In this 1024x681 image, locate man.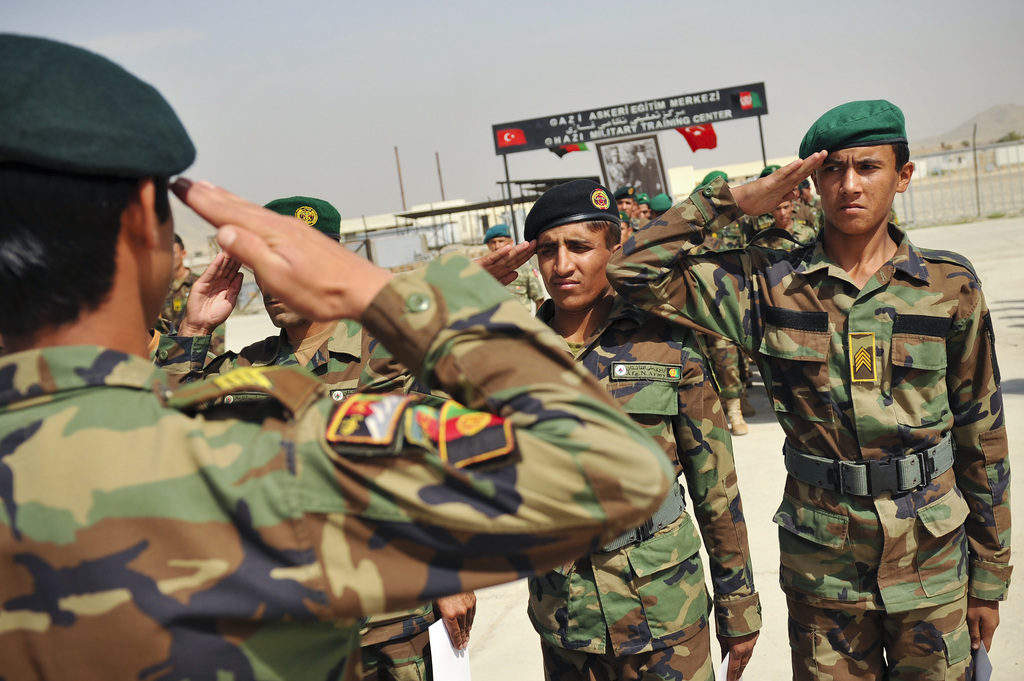
Bounding box: 152, 236, 226, 357.
